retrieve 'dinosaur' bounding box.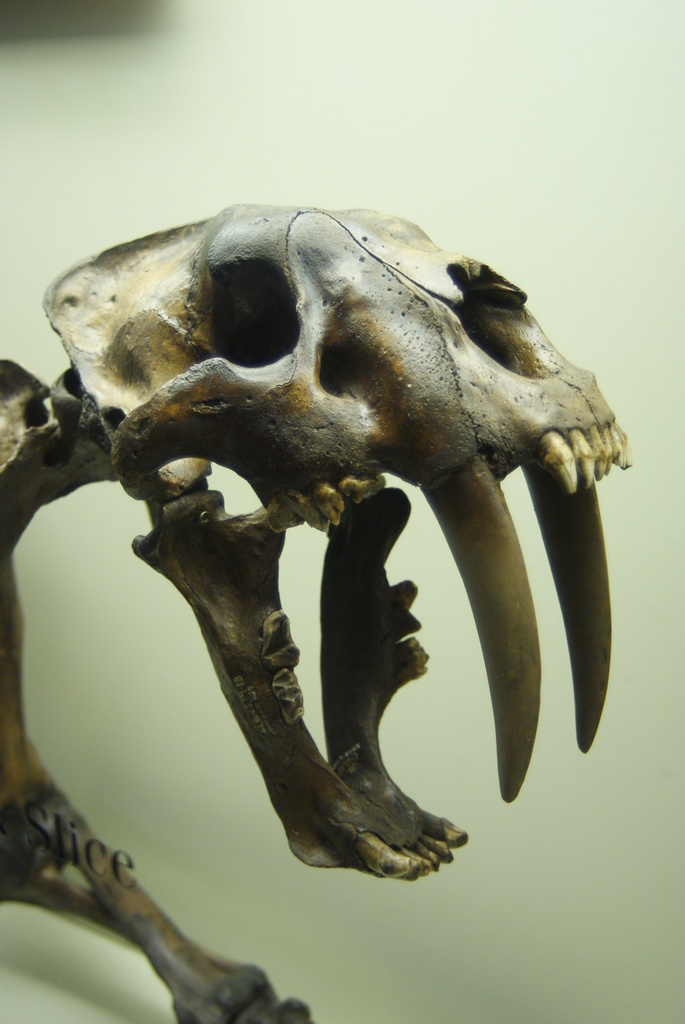
Bounding box: [x1=0, y1=200, x2=634, y2=1023].
